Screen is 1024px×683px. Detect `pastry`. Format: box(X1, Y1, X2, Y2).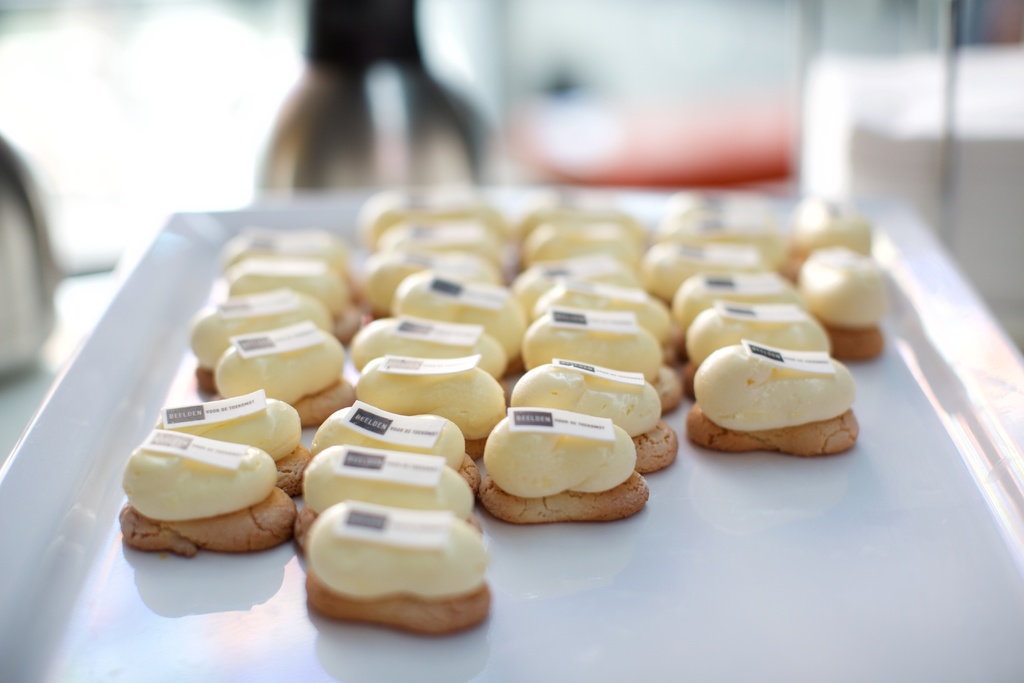
box(692, 349, 859, 448).
